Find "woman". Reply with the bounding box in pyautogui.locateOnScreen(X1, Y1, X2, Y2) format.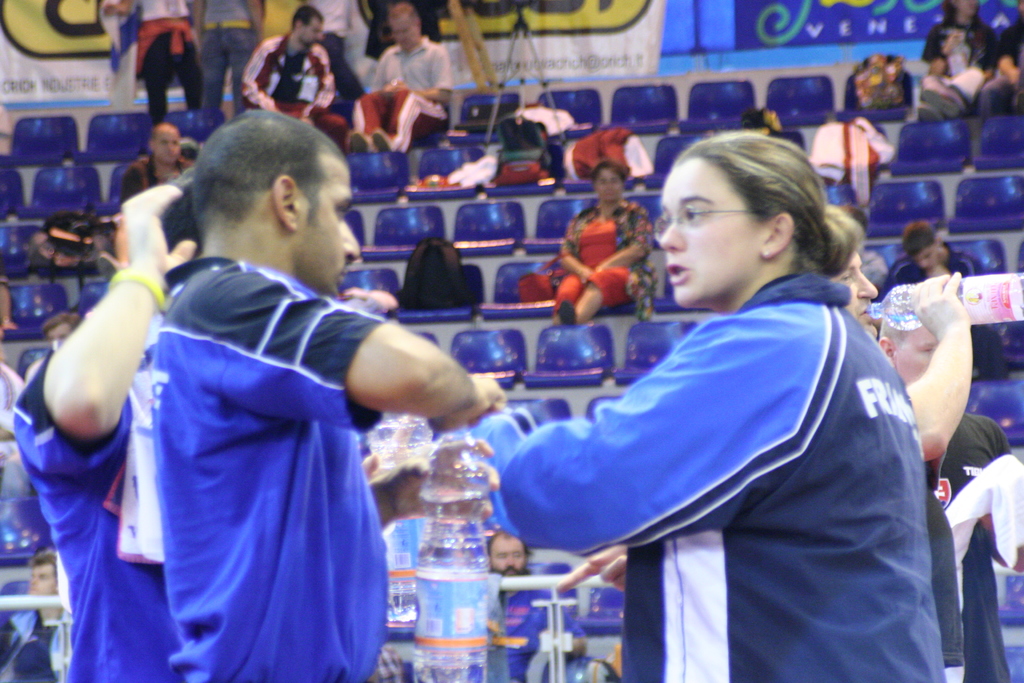
pyautogui.locateOnScreen(527, 124, 927, 682).
